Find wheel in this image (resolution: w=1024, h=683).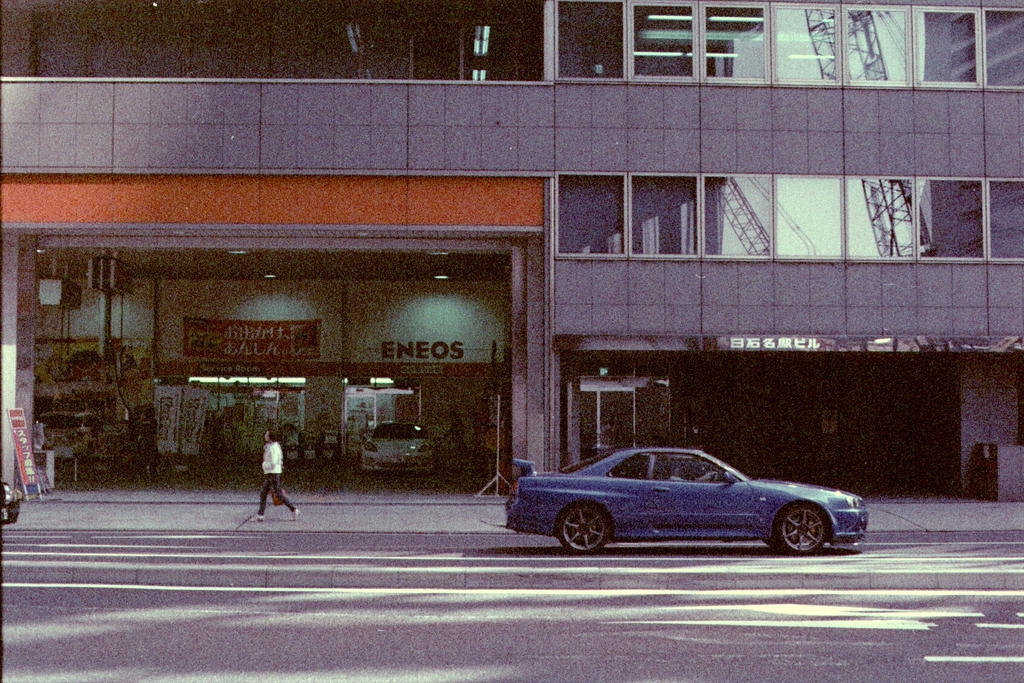
769,491,848,563.
